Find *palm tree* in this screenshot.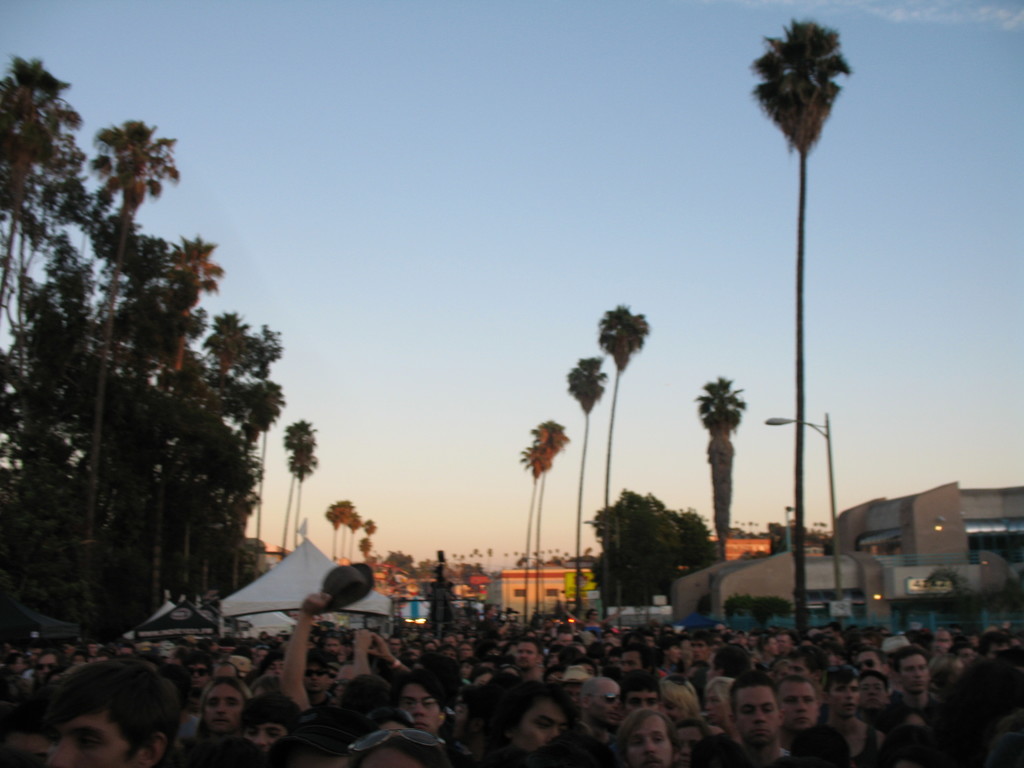
The bounding box for *palm tree* is 359 519 379 538.
